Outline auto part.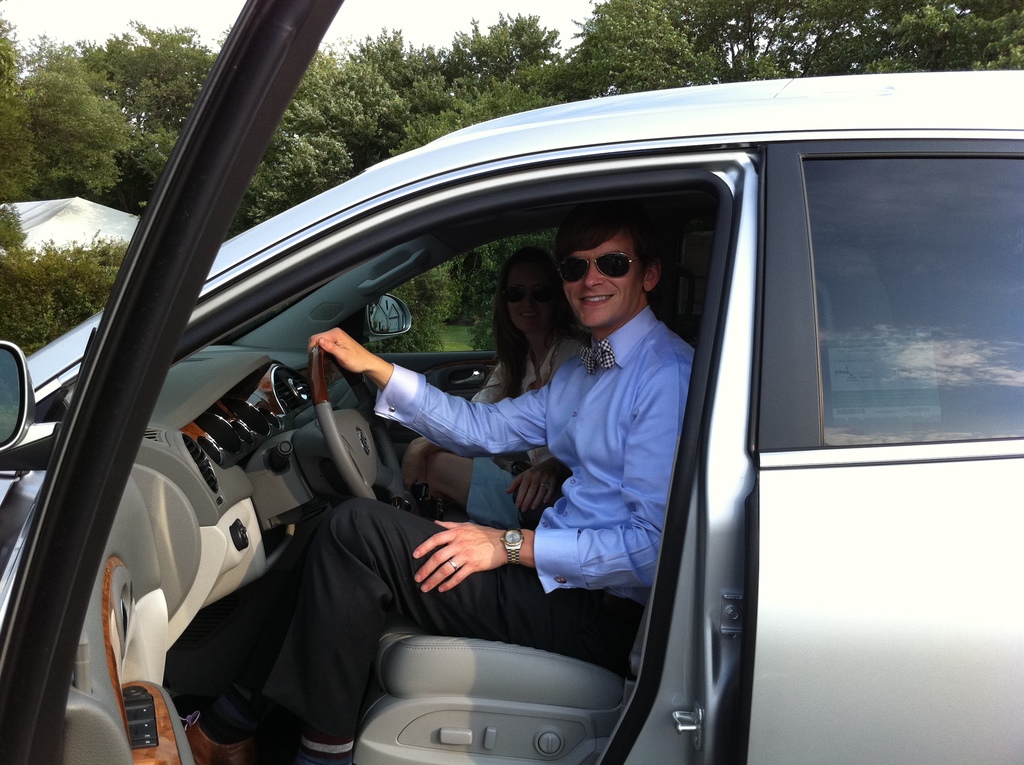
Outline: crop(310, 337, 401, 504).
